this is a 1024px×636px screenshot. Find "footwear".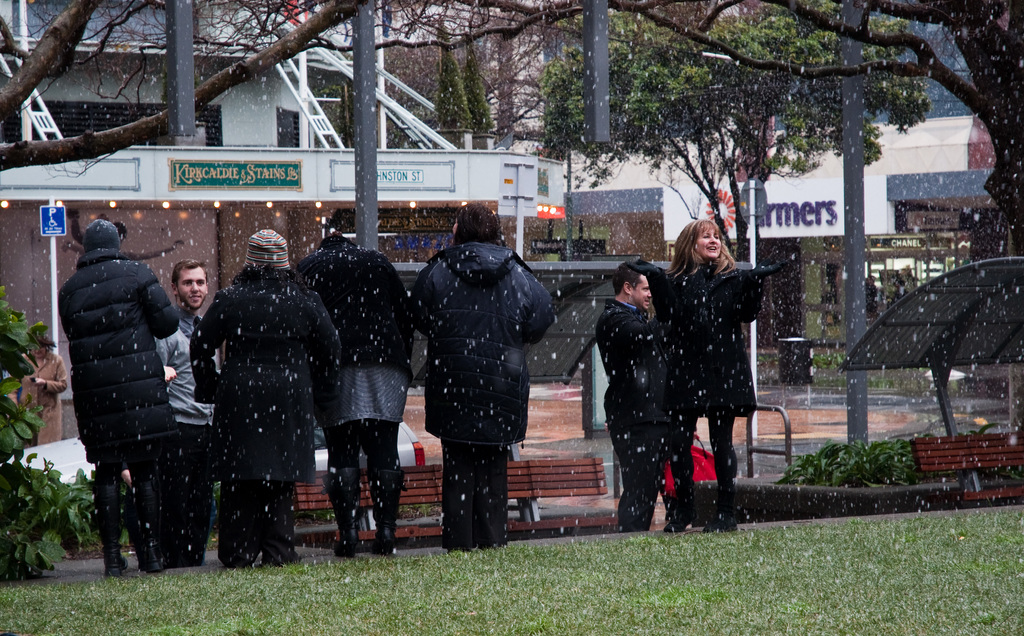
Bounding box: crop(92, 484, 130, 578).
